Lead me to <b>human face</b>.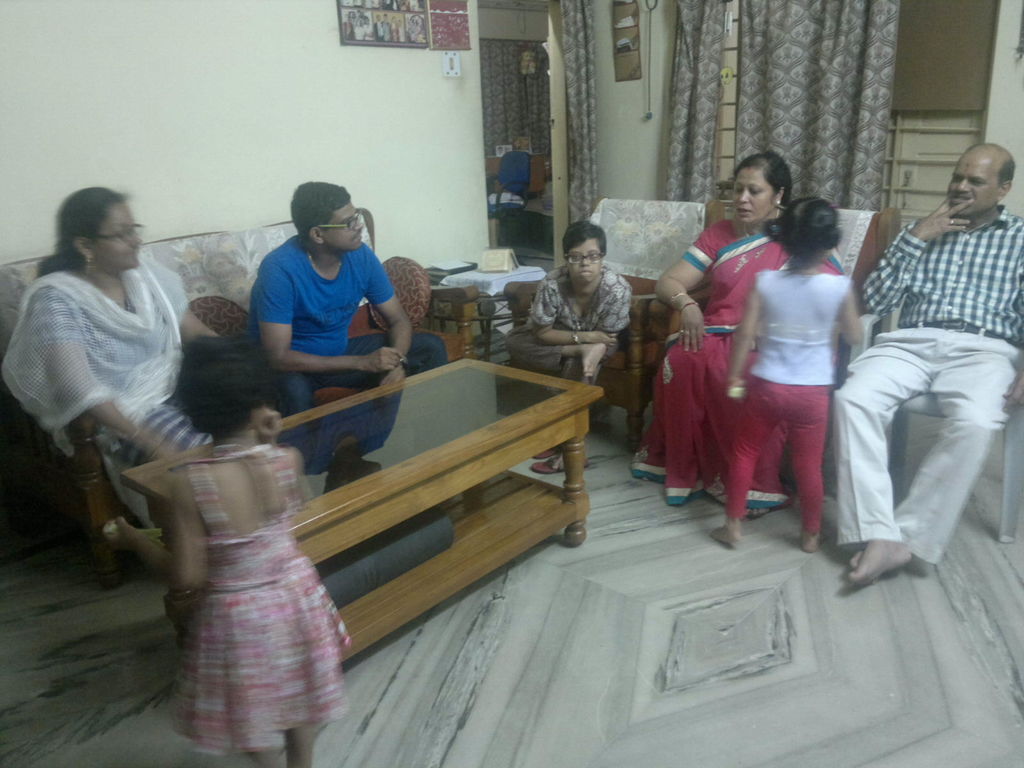
Lead to box=[946, 155, 999, 212].
